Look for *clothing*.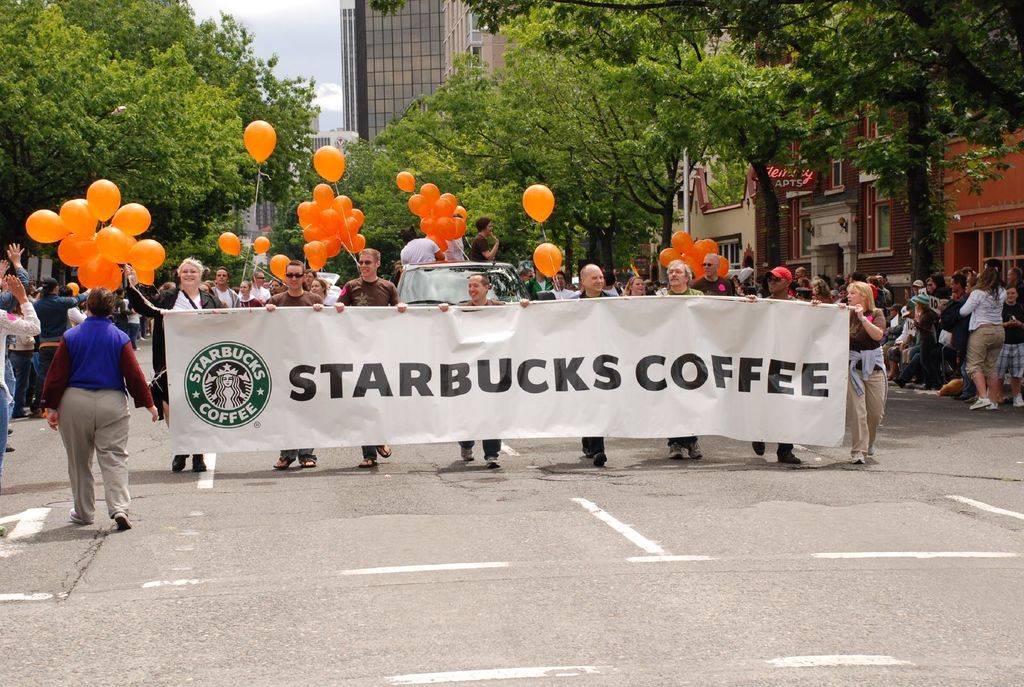
Found: [554, 287, 576, 299].
